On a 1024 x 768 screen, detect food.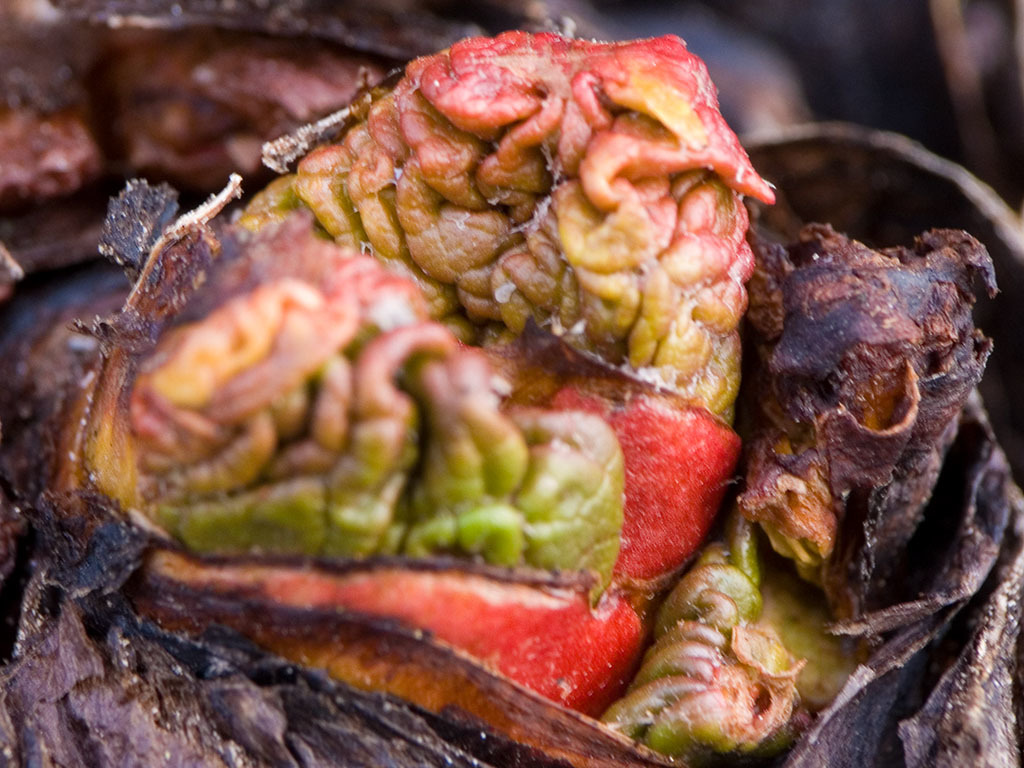
0:26:1023:767.
